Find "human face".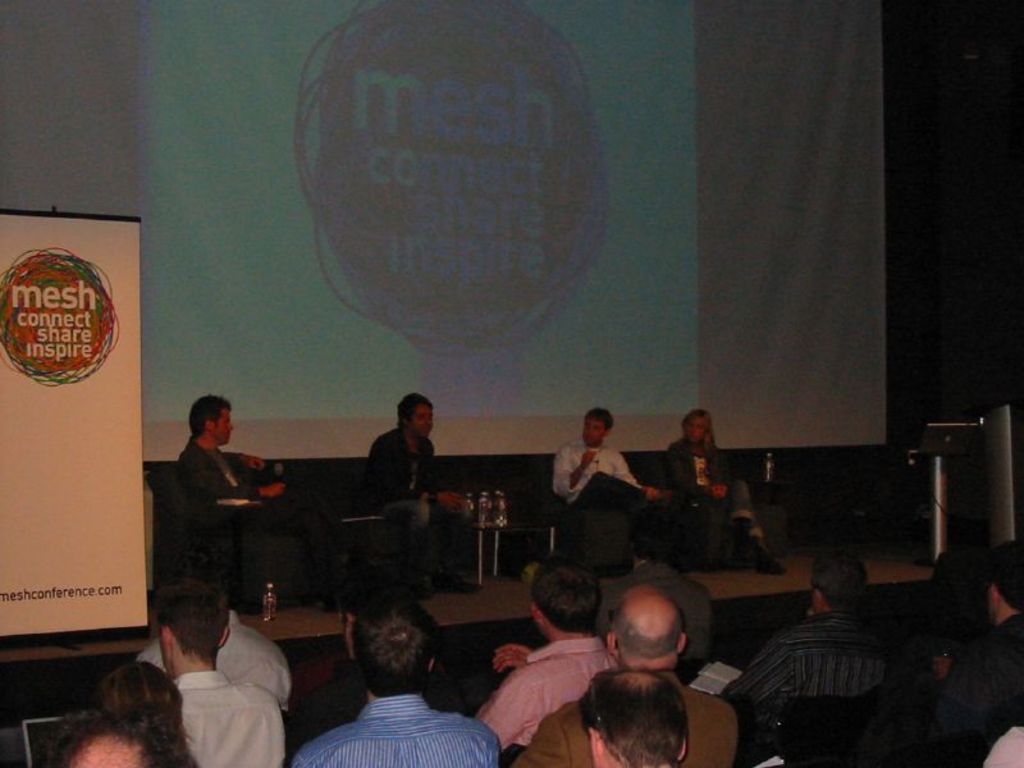
<region>412, 403, 435, 435</region>.
